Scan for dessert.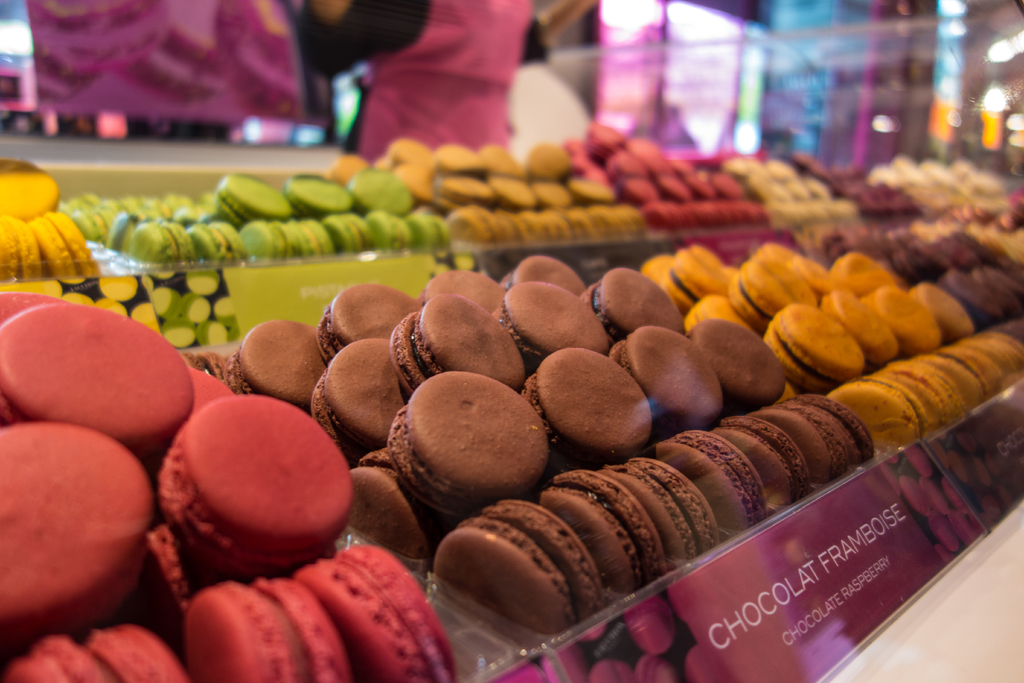
Scan result: 808 394 867 469.
